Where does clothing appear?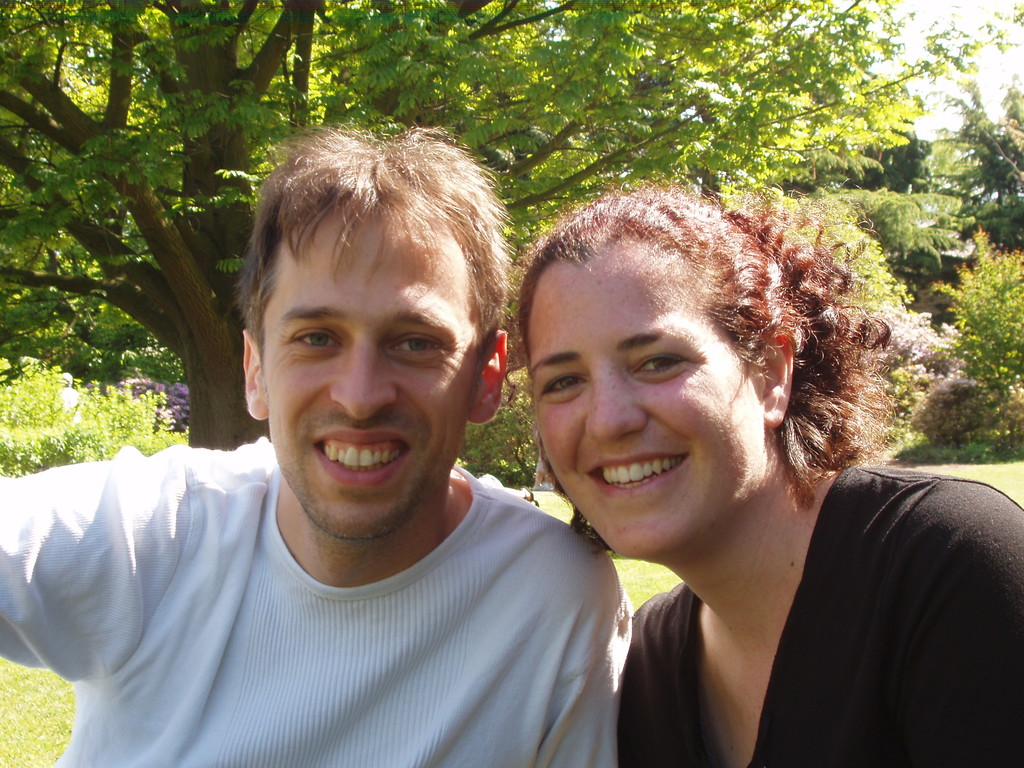
Appears at bbox=[630, 425, 1023, 761].
